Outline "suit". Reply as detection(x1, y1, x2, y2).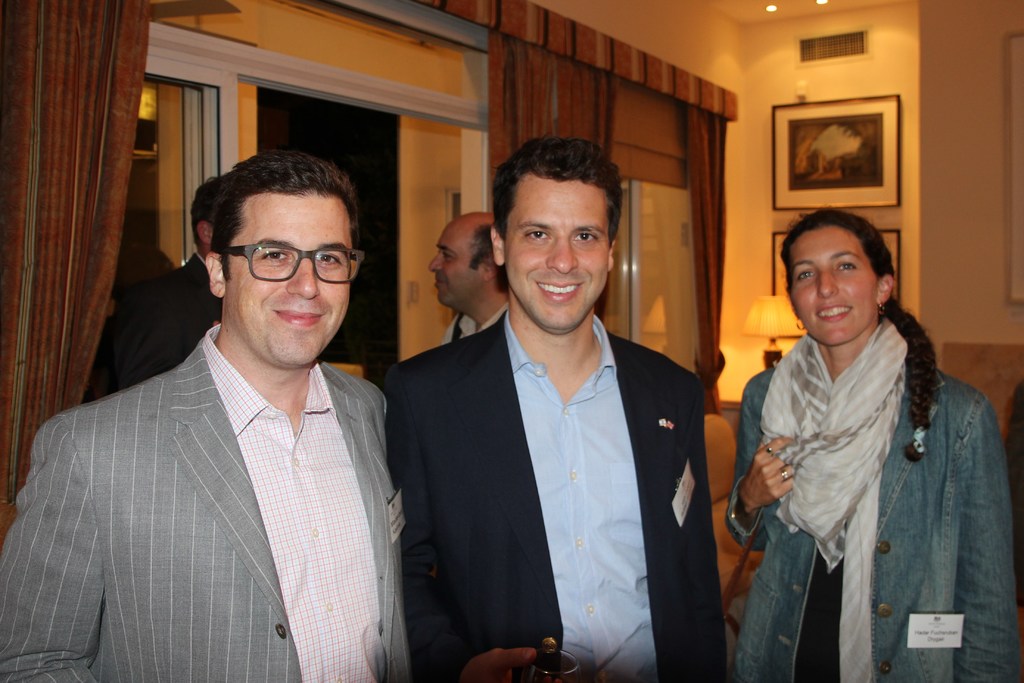
detection(103, 253, 225, 395).
